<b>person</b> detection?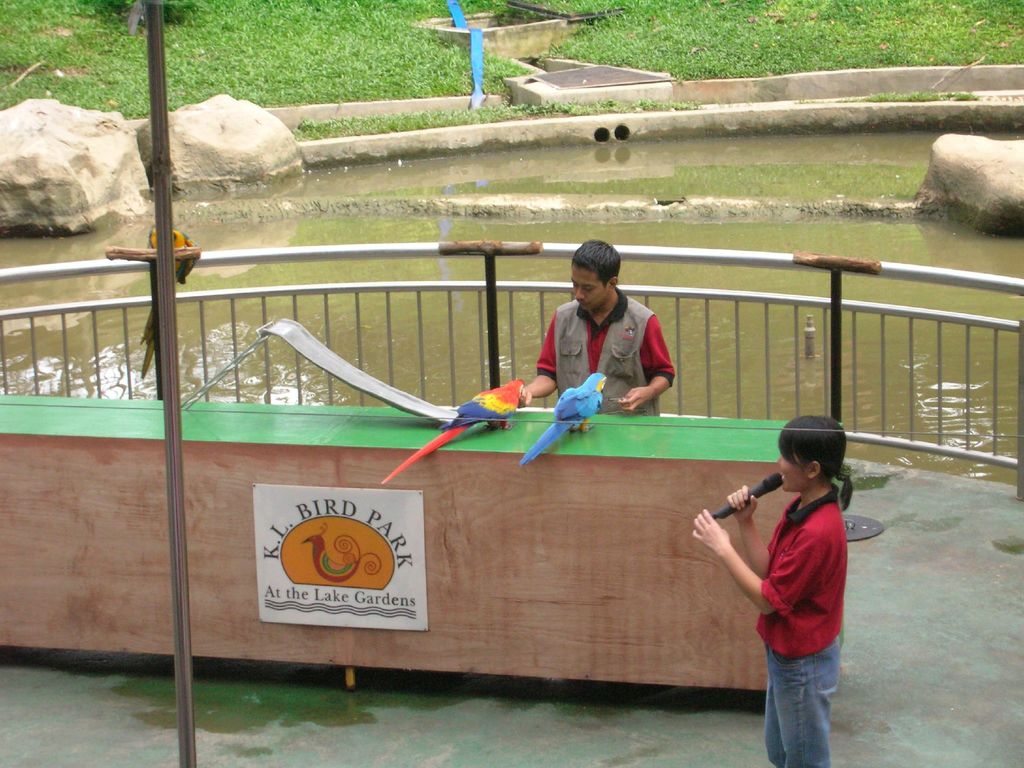
690 417 858 767
